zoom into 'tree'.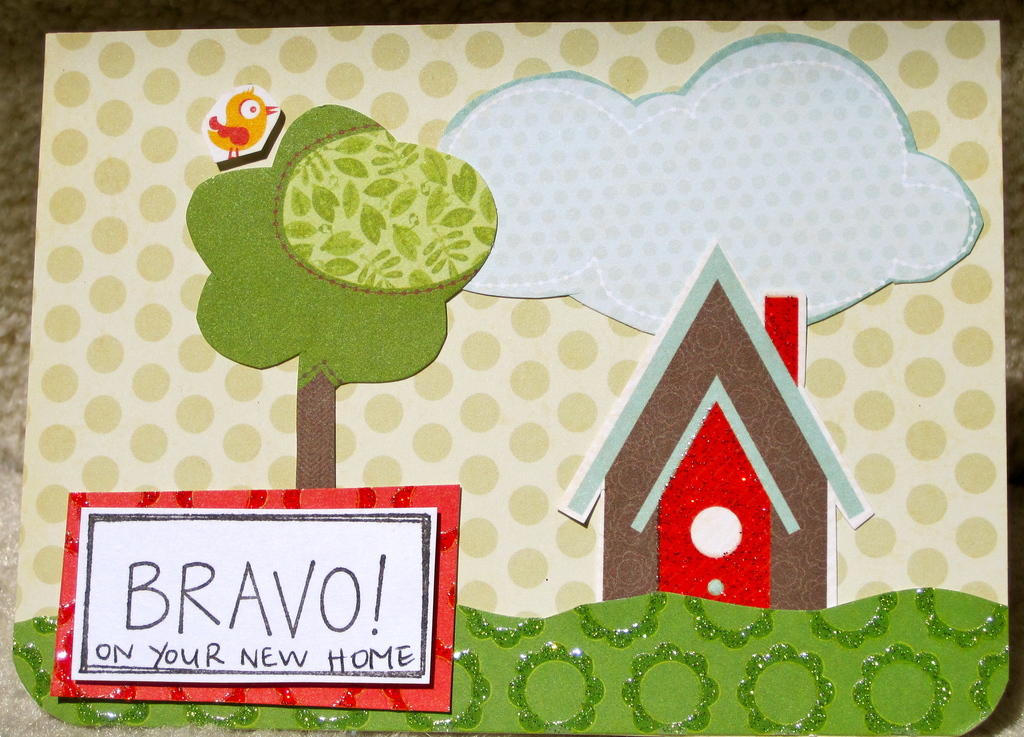
Zoom target: [left=187, top=102, right=499, bottom=492].
